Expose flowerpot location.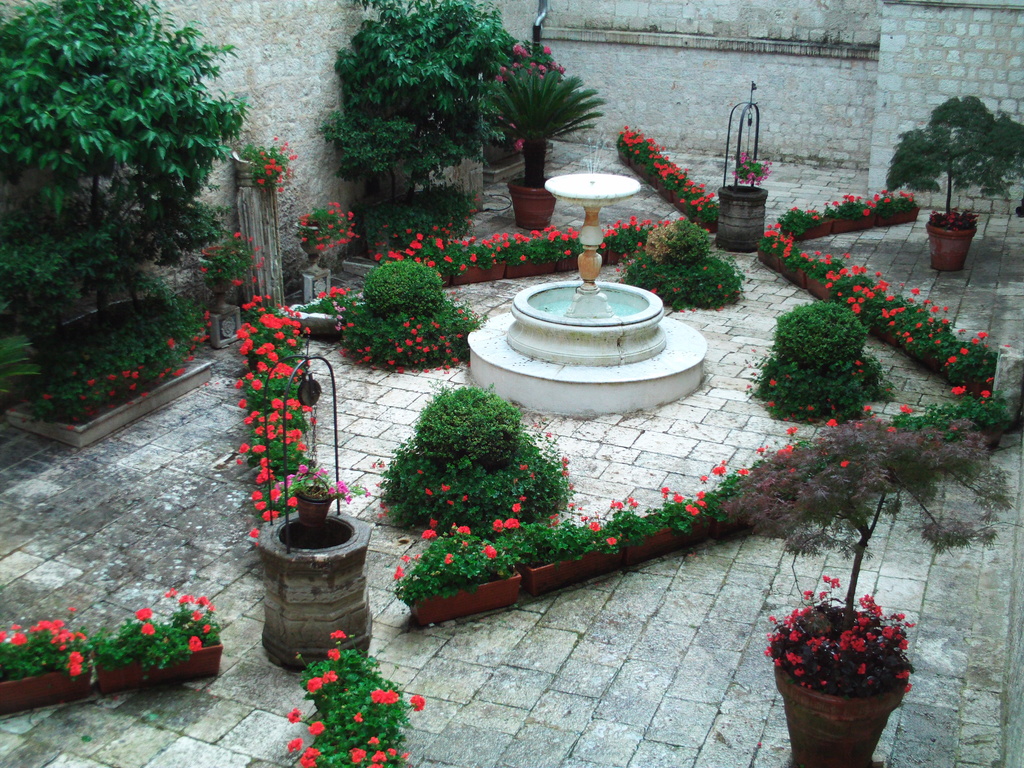
Exposed at detection(607, 511, 710, 566).
